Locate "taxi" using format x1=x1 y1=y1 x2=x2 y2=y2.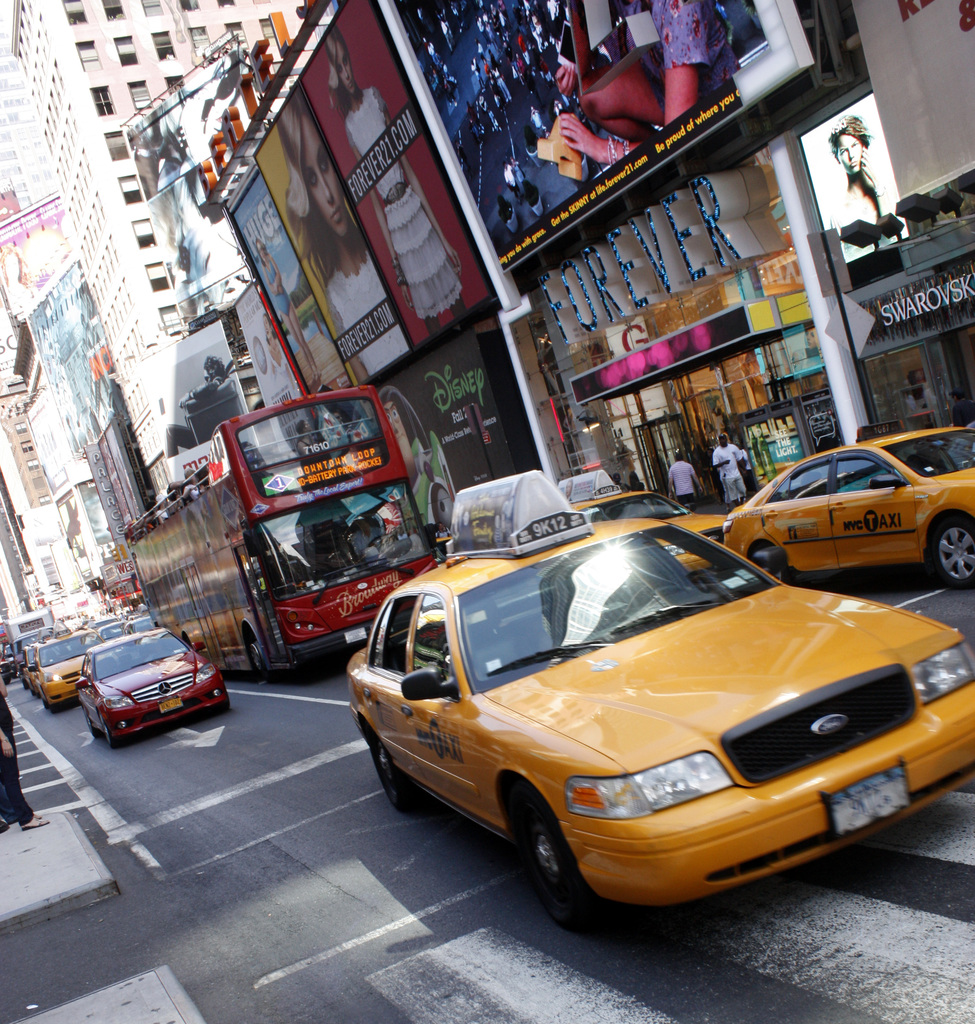
x1=13 y1=628 x2=61 y2=693.
